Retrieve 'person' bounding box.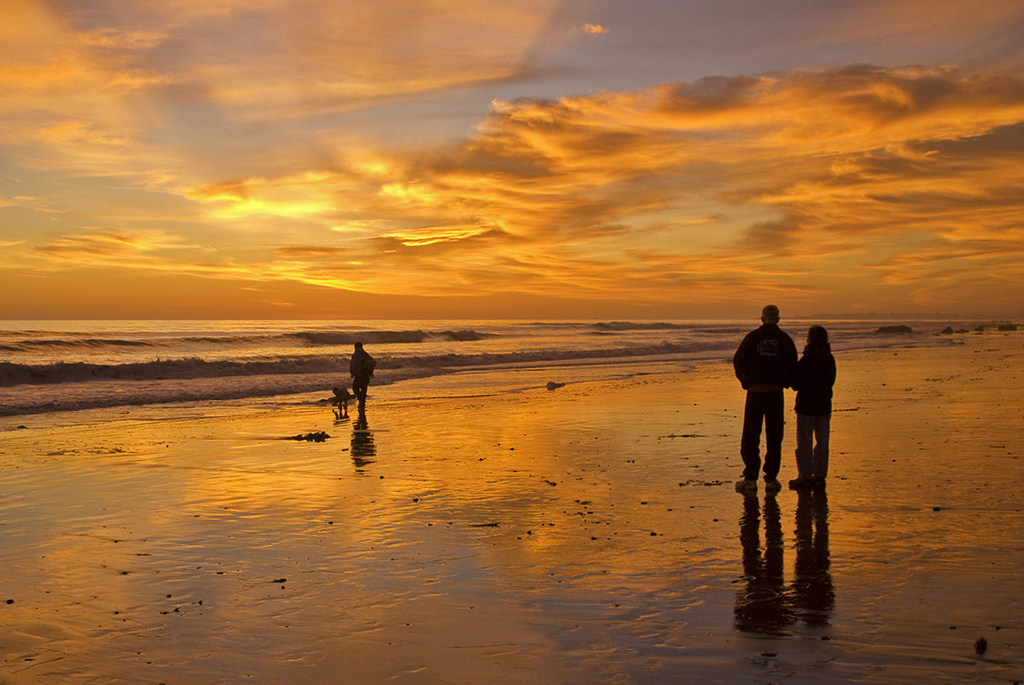
Bounding box: [left=790, top=320, right=838, bottom=488].
